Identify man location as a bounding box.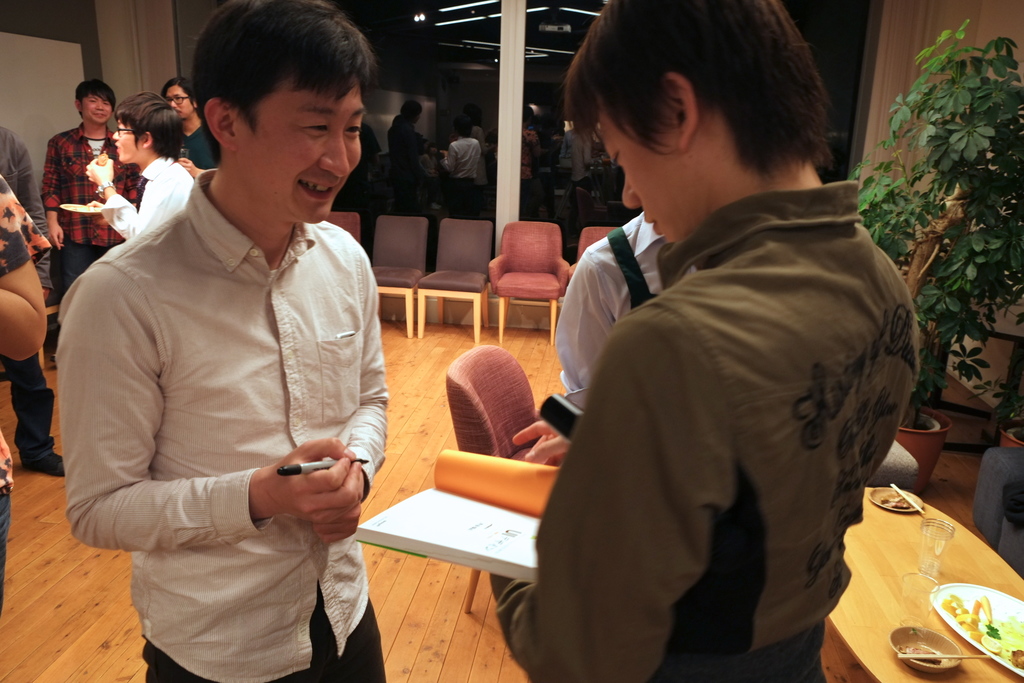
bbox(161, 79, 215, 181).
